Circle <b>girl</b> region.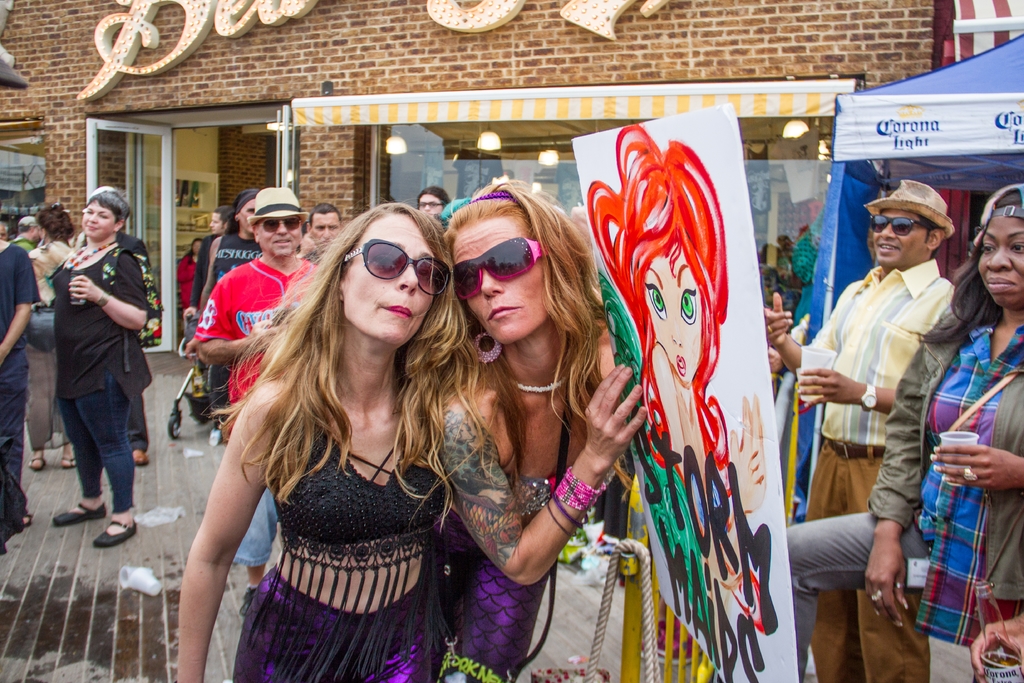
Region: [x1=432, y1=174, x2=648, y2=682].
